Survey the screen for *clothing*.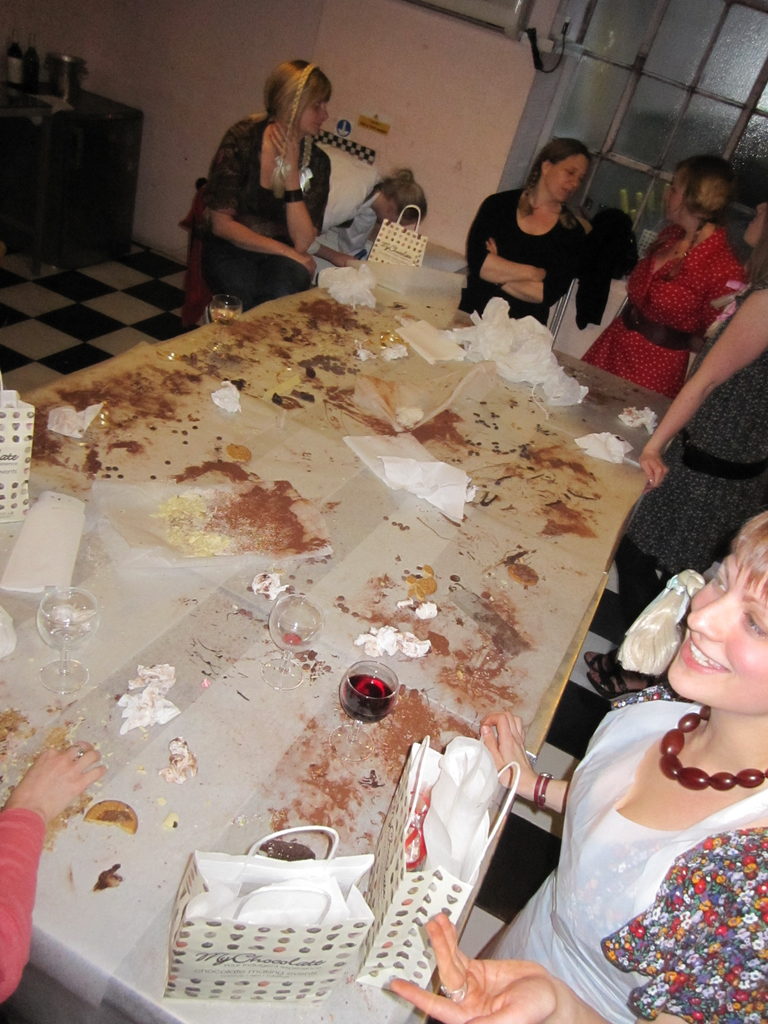
Survey found: detection(315, 140, 381, 255).
